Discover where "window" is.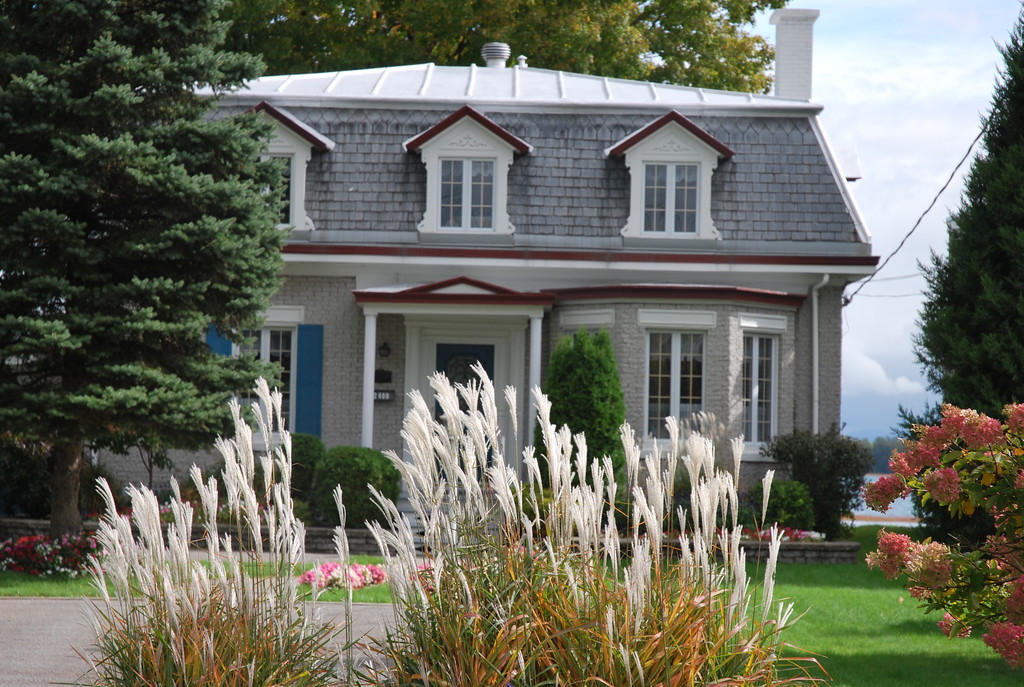
Discovered at [399,100,530,246].
